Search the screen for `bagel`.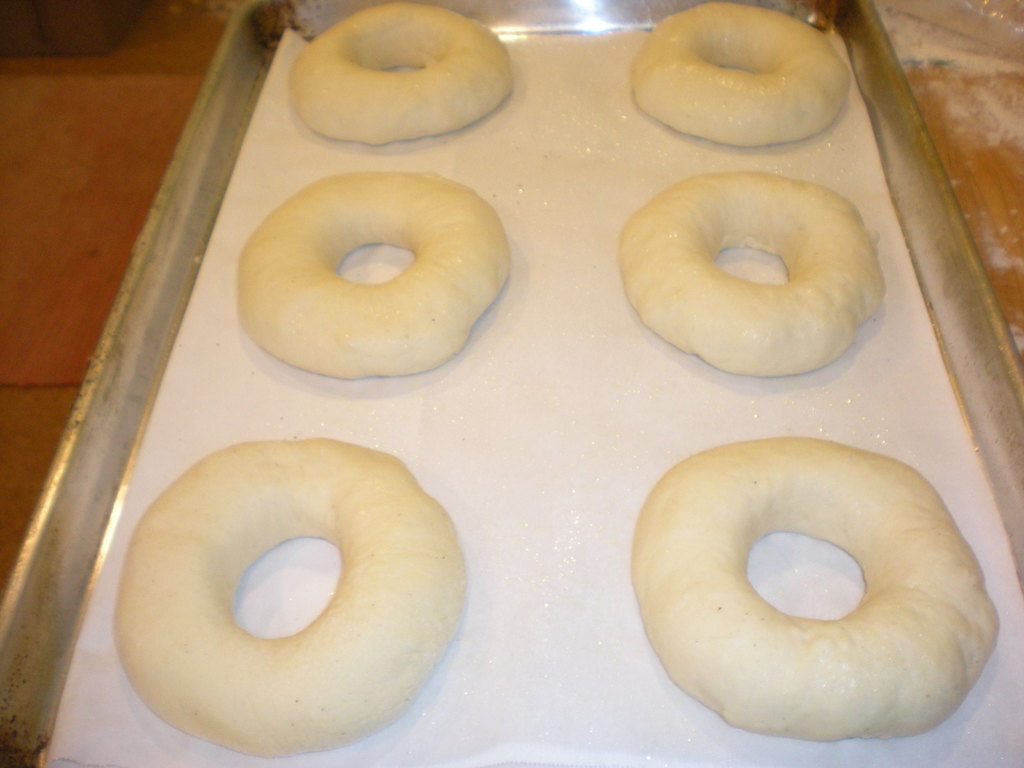
Found at select_region(628, 431, 1002, 742).
